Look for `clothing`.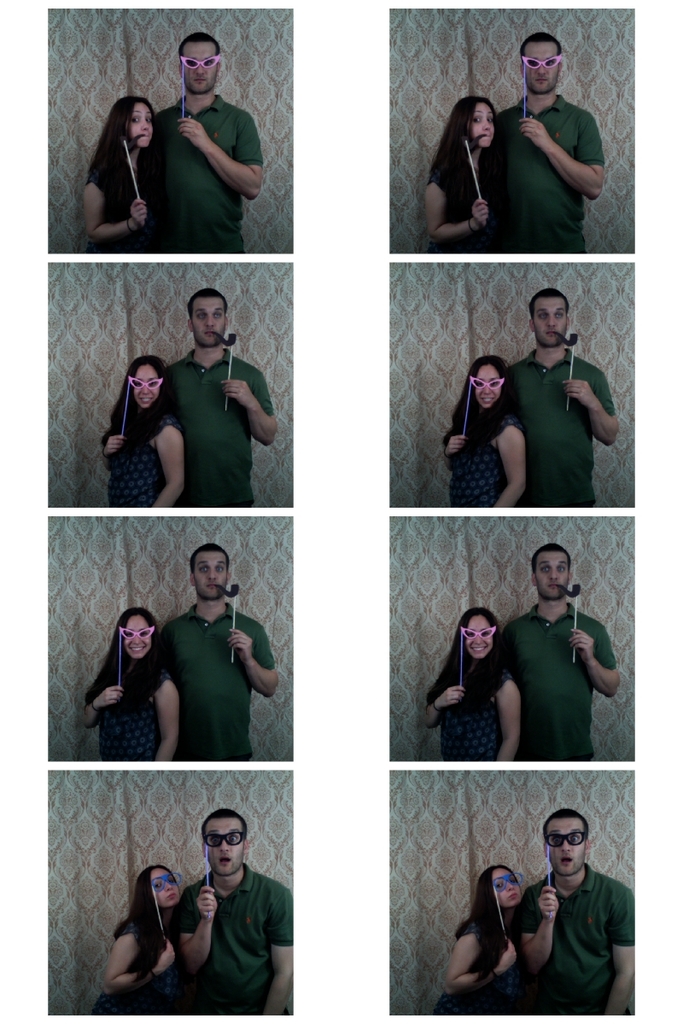
Found: BBox(445, 398, 512, 503).
